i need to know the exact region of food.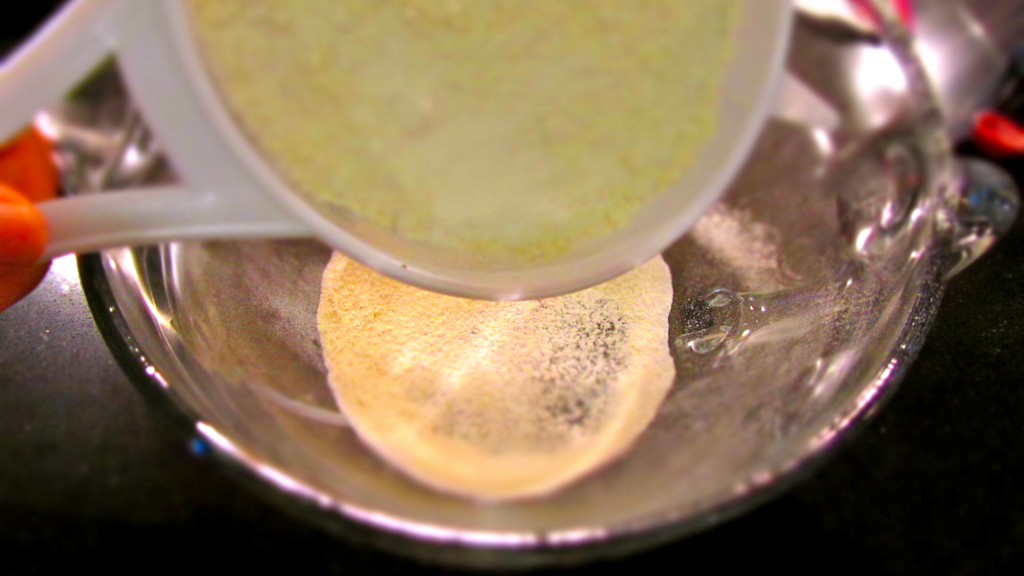
Region: <region>314, 247, 675, 504</region>.
